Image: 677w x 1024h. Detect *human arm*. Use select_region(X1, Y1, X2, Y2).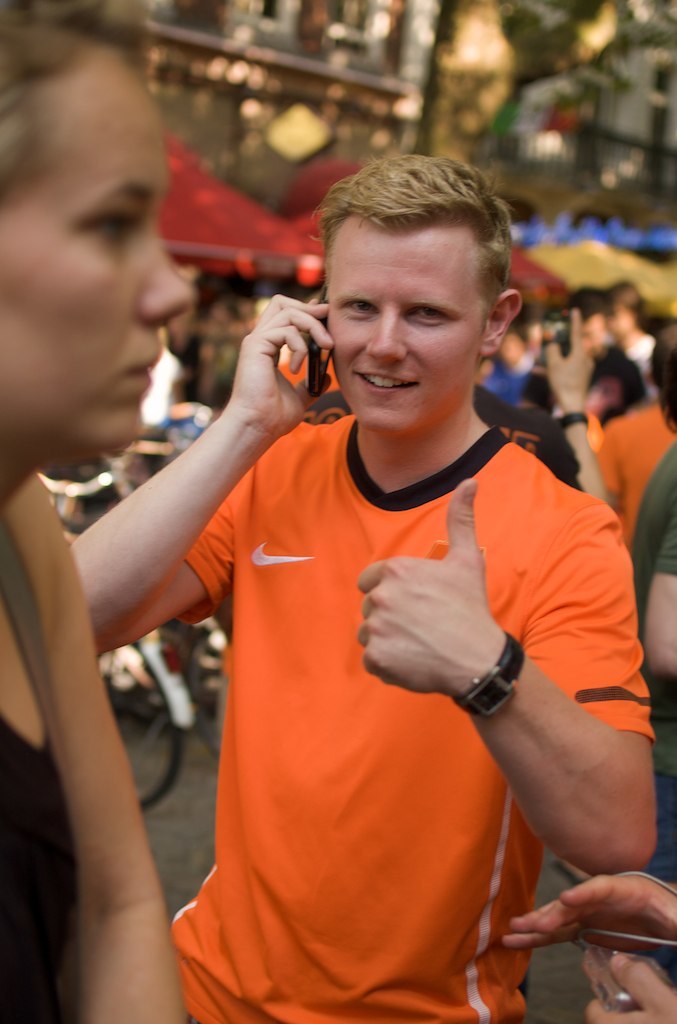
select_region(498, 939, 676, 1023).
